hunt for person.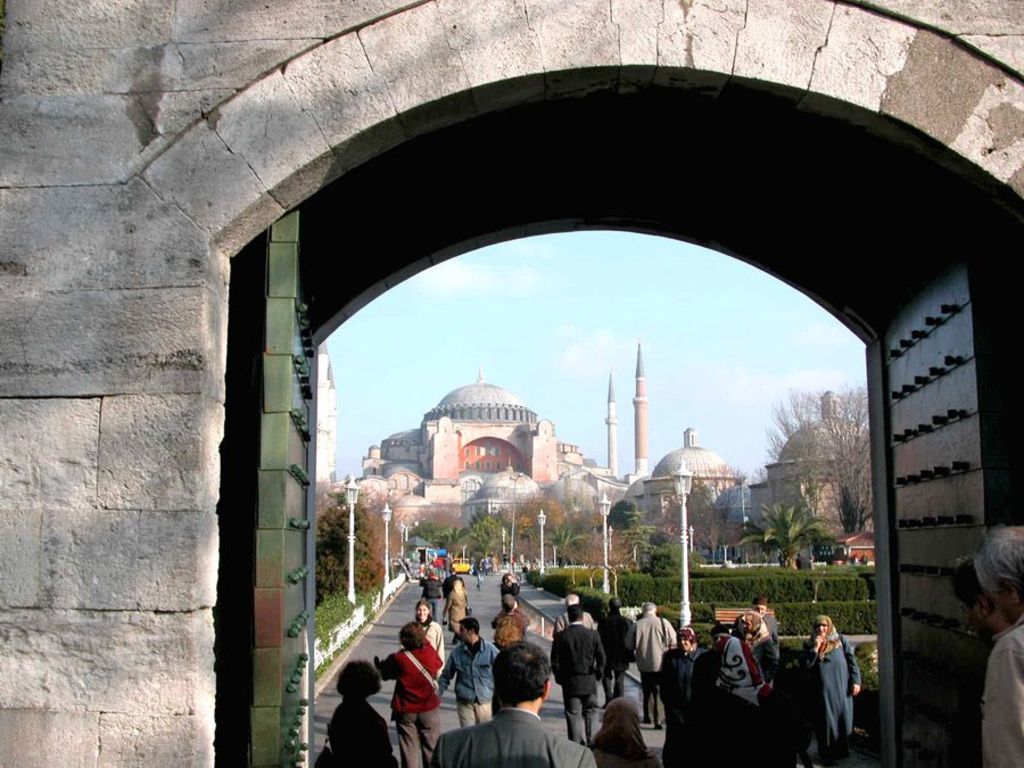
Hunted down at [490, 592, 535, 656].
